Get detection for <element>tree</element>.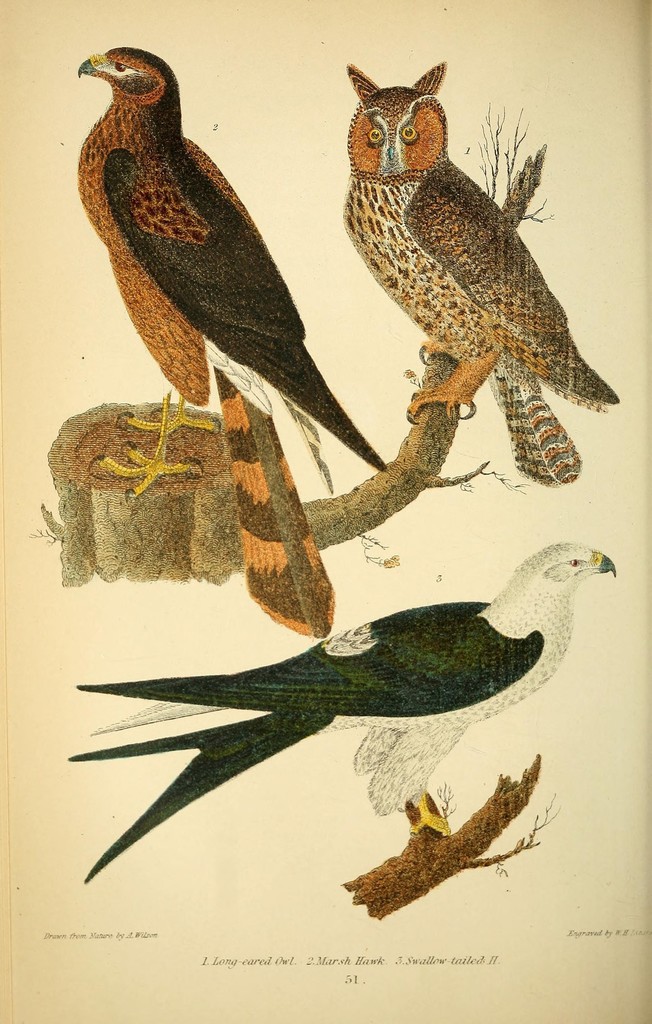
Detection: 28 95 547 588.
